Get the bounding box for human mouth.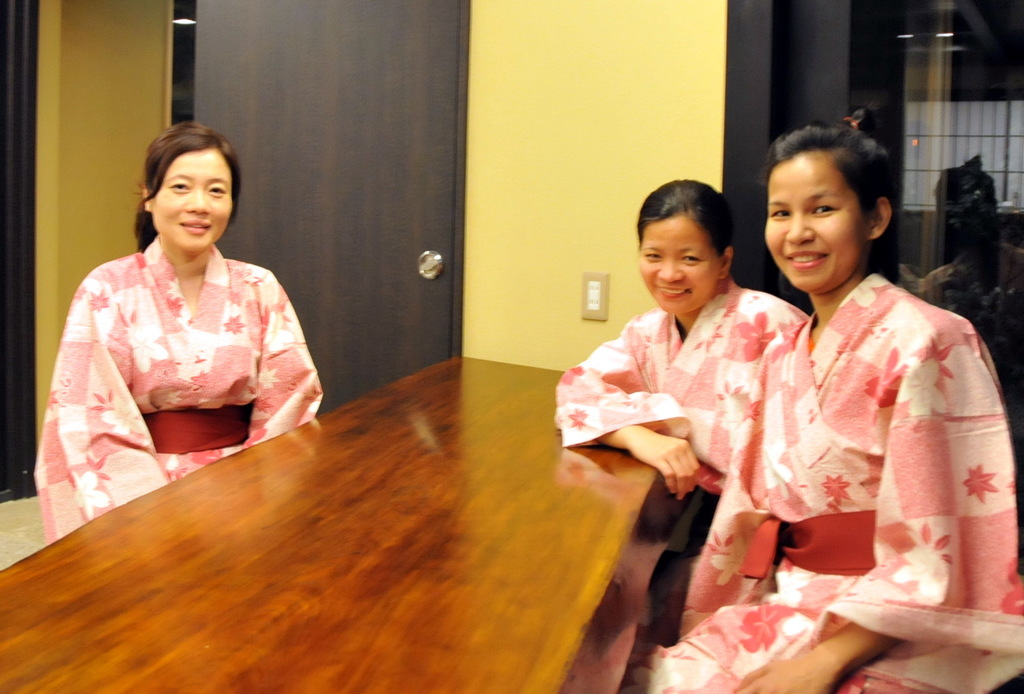
rect(784, 247, 828, 271).
